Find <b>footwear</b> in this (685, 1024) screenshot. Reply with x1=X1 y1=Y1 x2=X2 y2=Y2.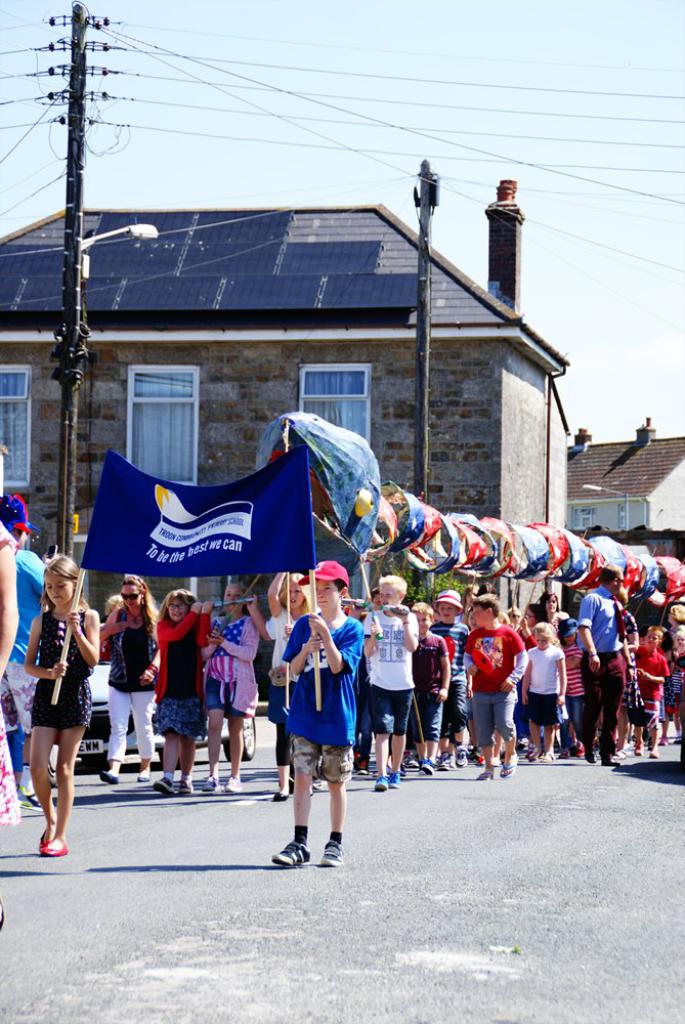
x1=312 y1=773 x2=322 y2=788.
